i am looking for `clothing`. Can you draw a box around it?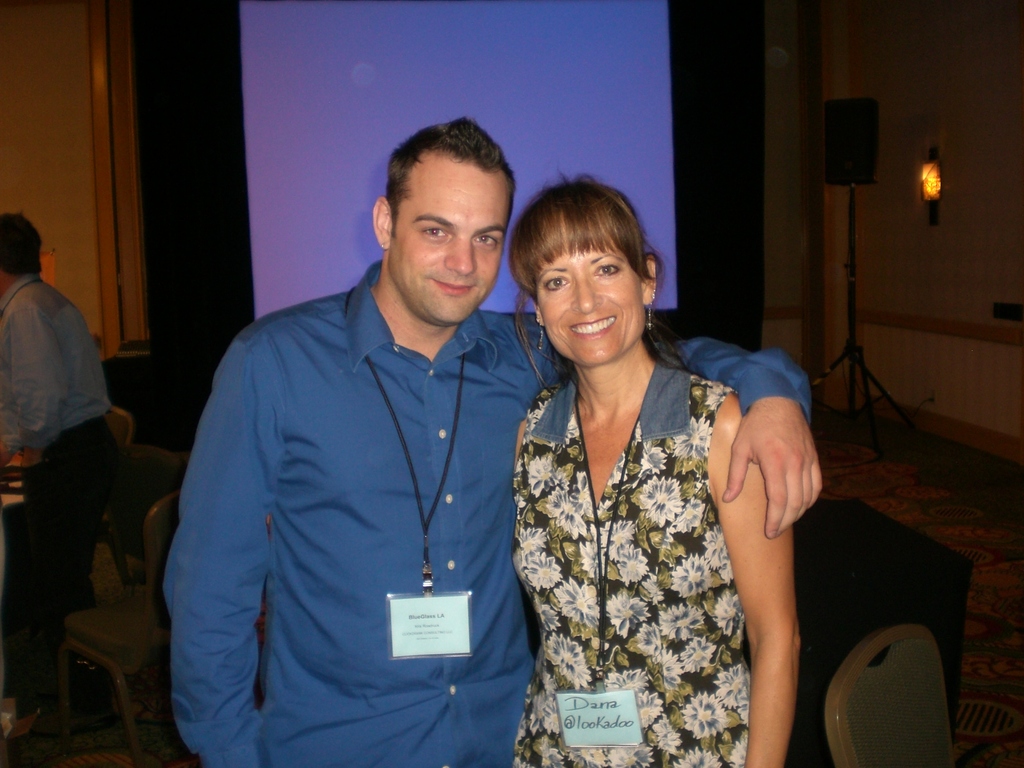
Sure, the bounding box is bbox(0, 269, 123, 717).
